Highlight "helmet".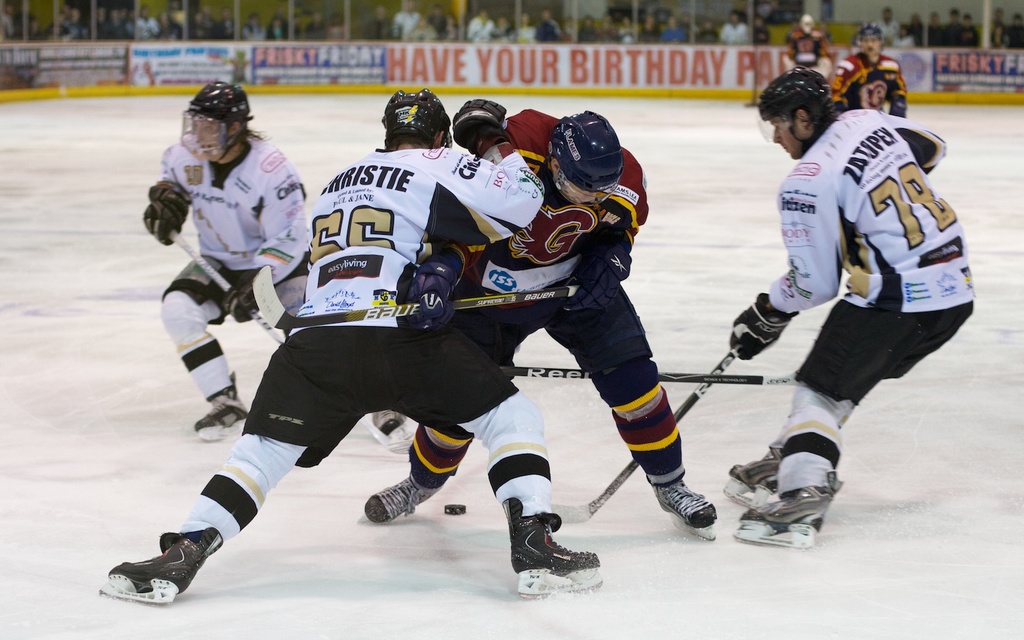
Highlighted region: (175,79,255,161).
